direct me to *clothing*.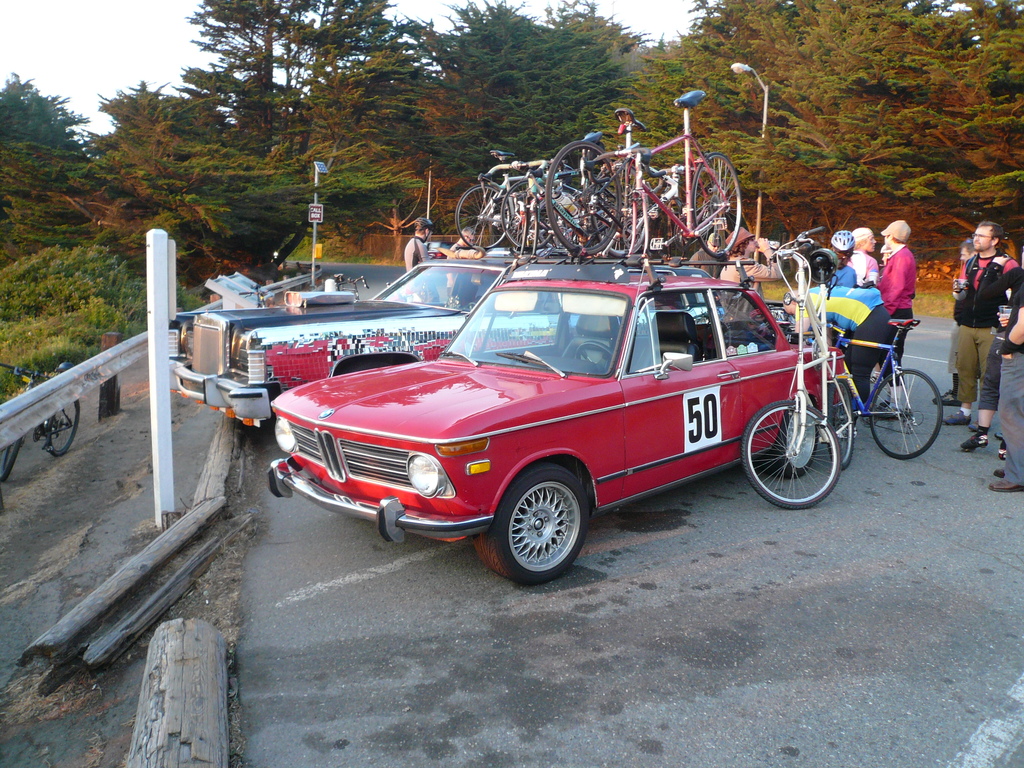
Direction: [x1=995, y1=280, x2=1023, y2=481].
